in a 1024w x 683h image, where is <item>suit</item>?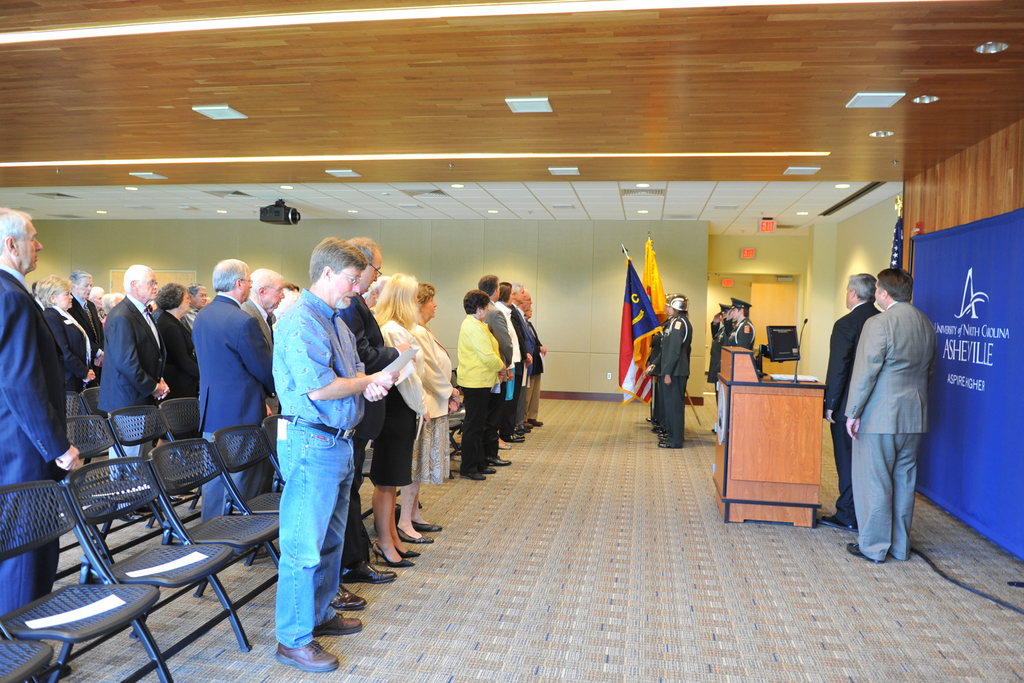
box(710, 322, 732, 403).
